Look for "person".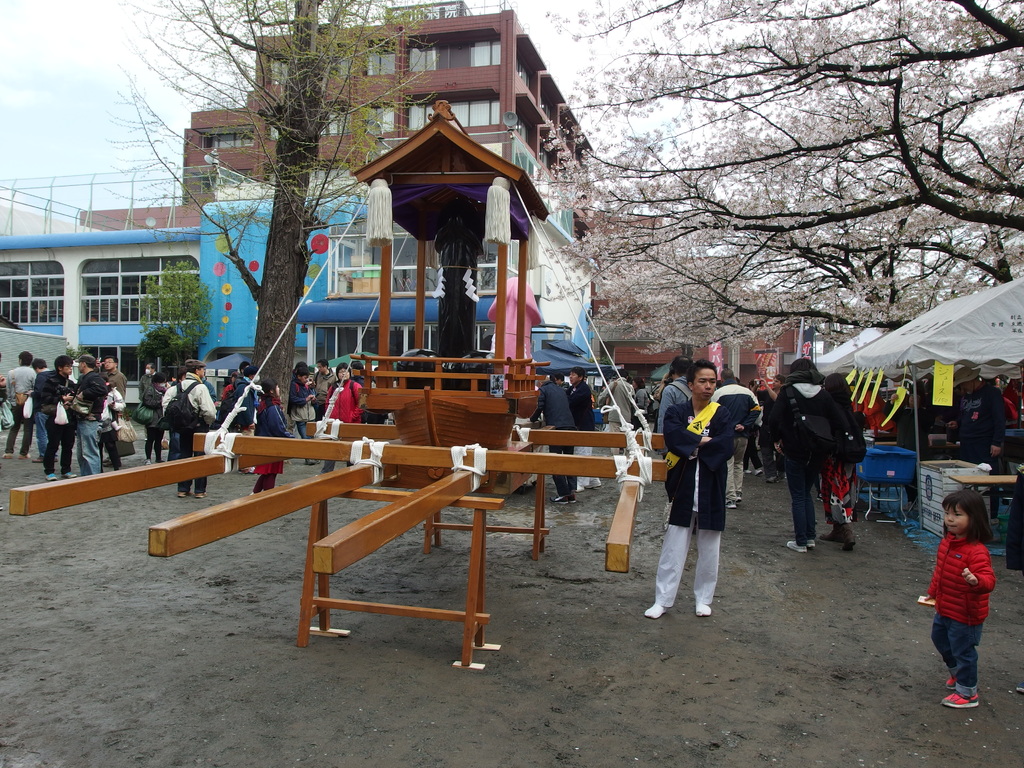
Found: 139:361:159:396.
